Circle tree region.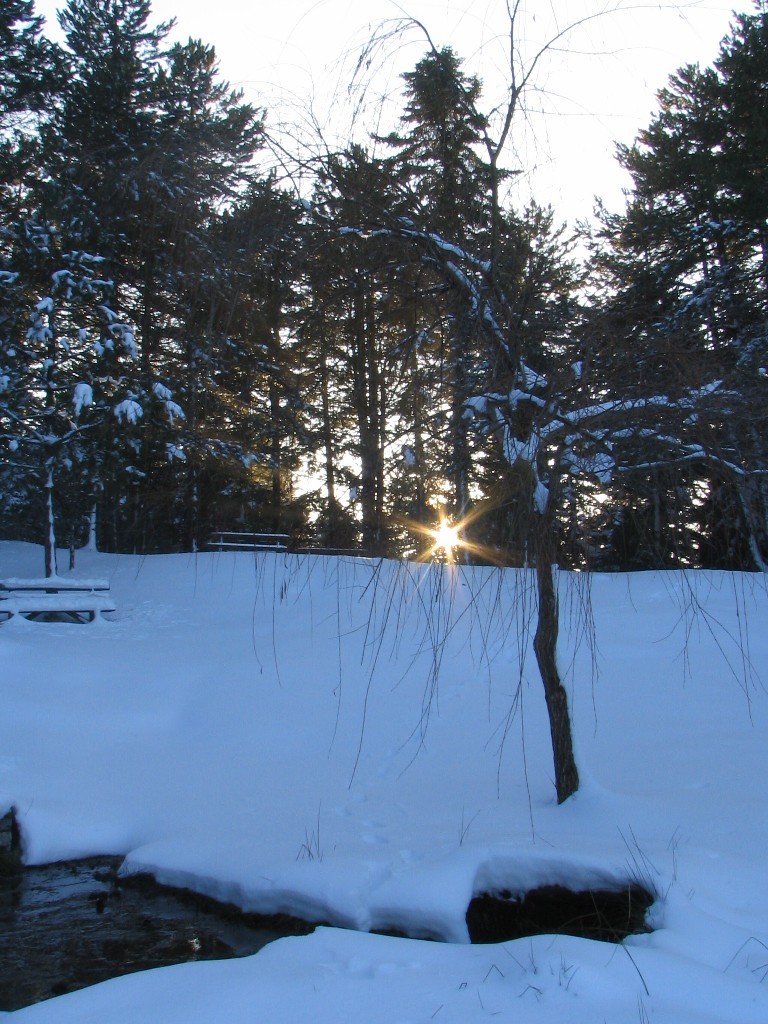
Region: (0,0,118,565).
